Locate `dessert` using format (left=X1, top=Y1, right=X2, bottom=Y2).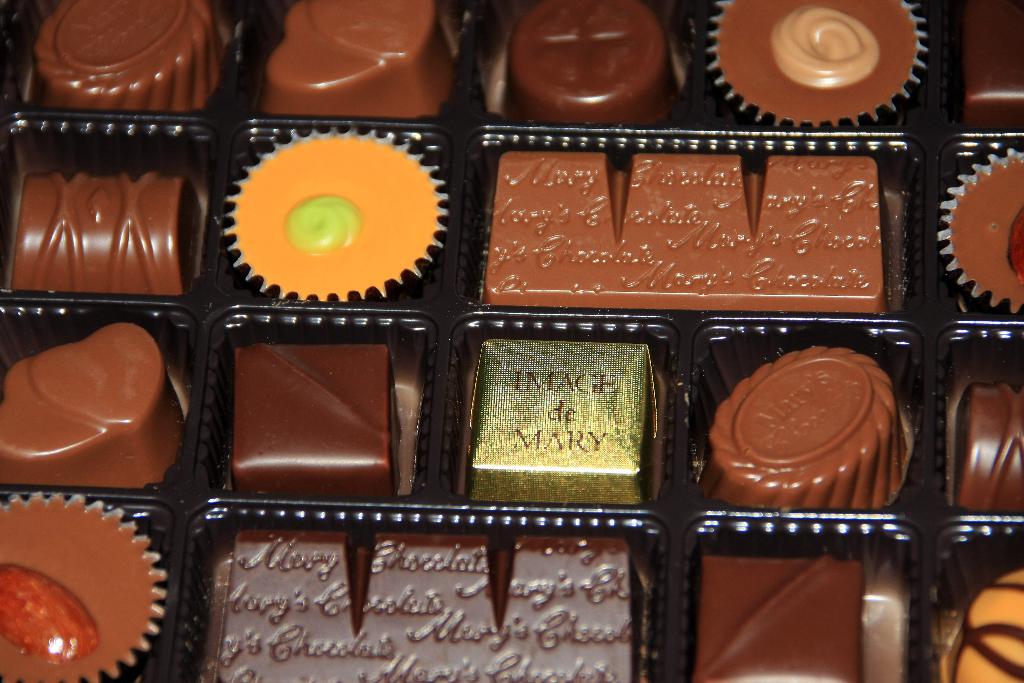
(left=717, top=353, right=913, bottom=509).
